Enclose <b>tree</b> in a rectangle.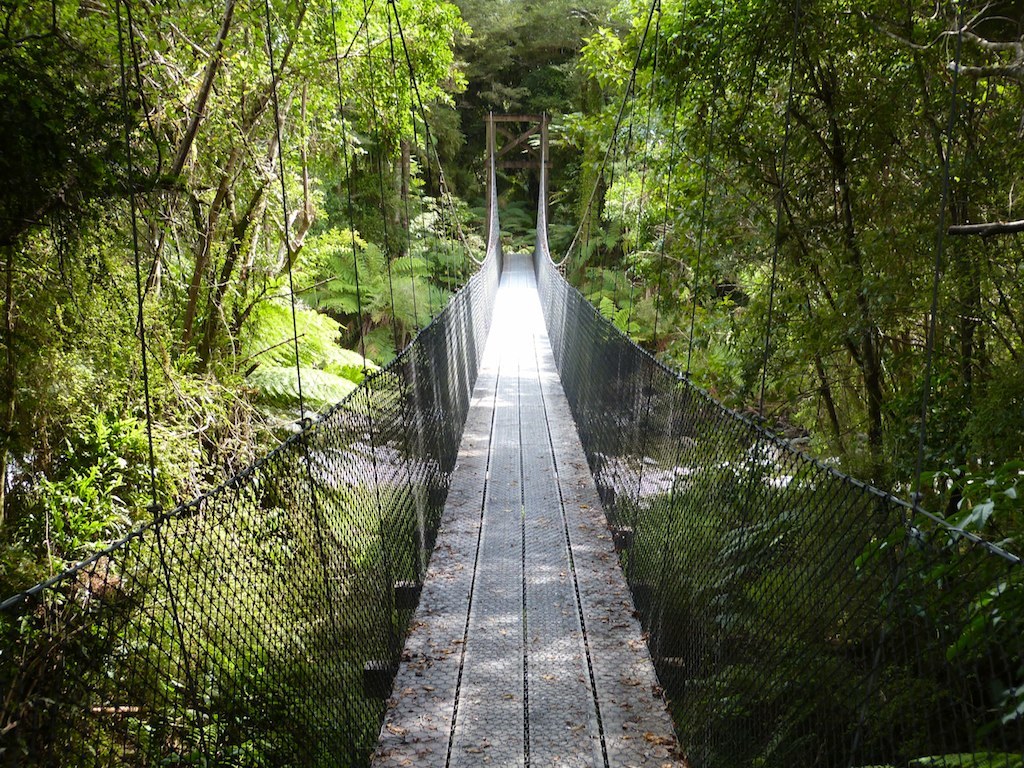
region(608, 0, 750, 406).
